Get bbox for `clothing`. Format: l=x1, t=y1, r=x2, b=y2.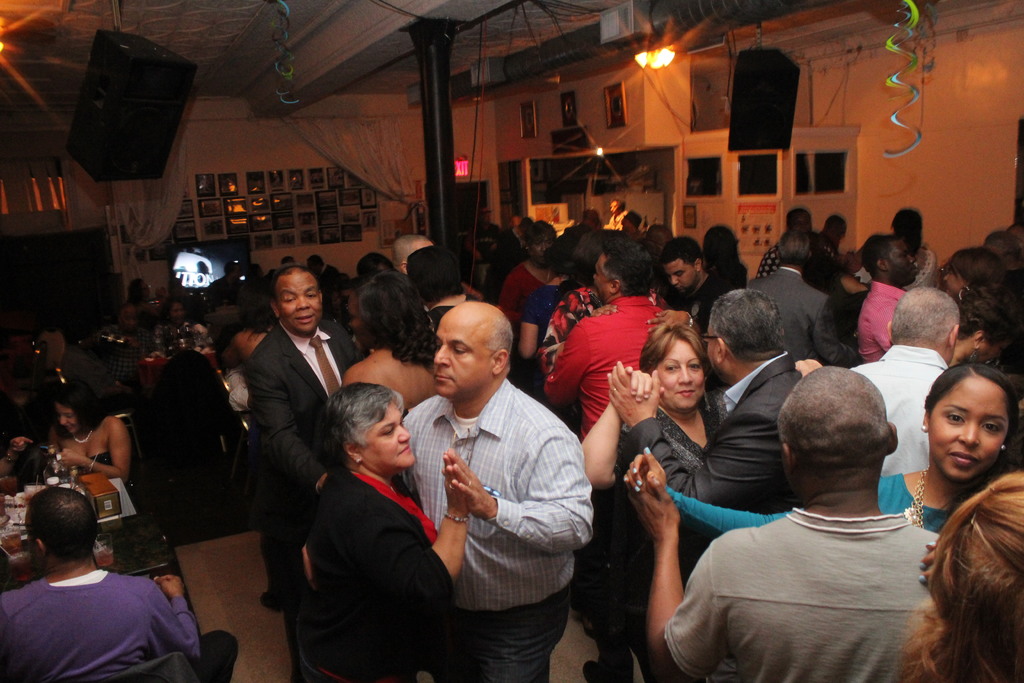
l=549, t=295, r=665, b=435.
